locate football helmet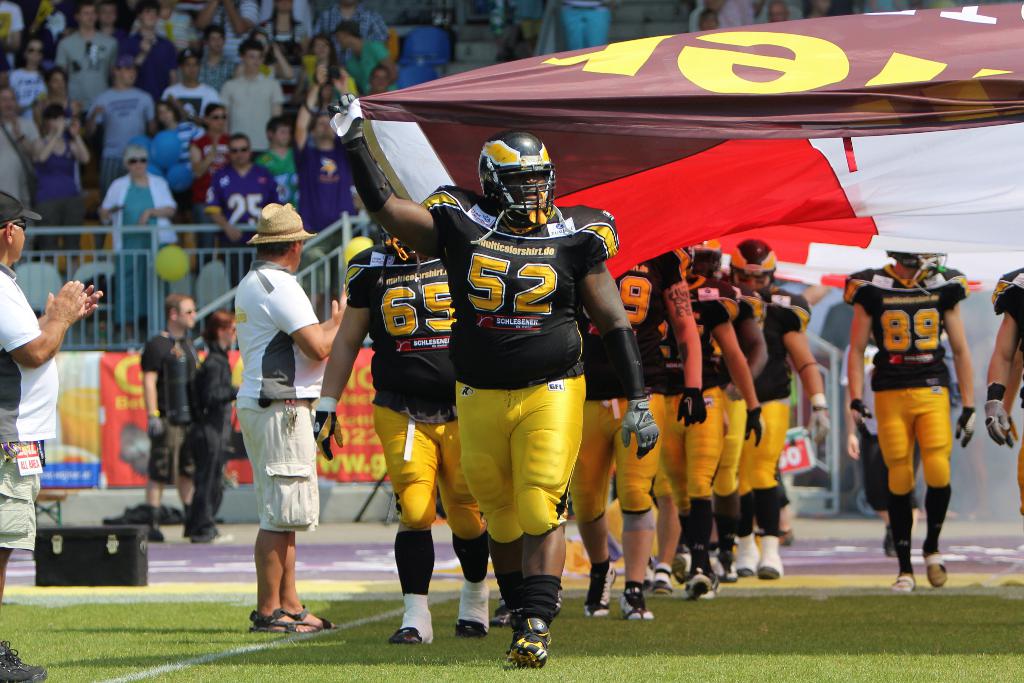
bbox=(720, 243, 778, 300)
